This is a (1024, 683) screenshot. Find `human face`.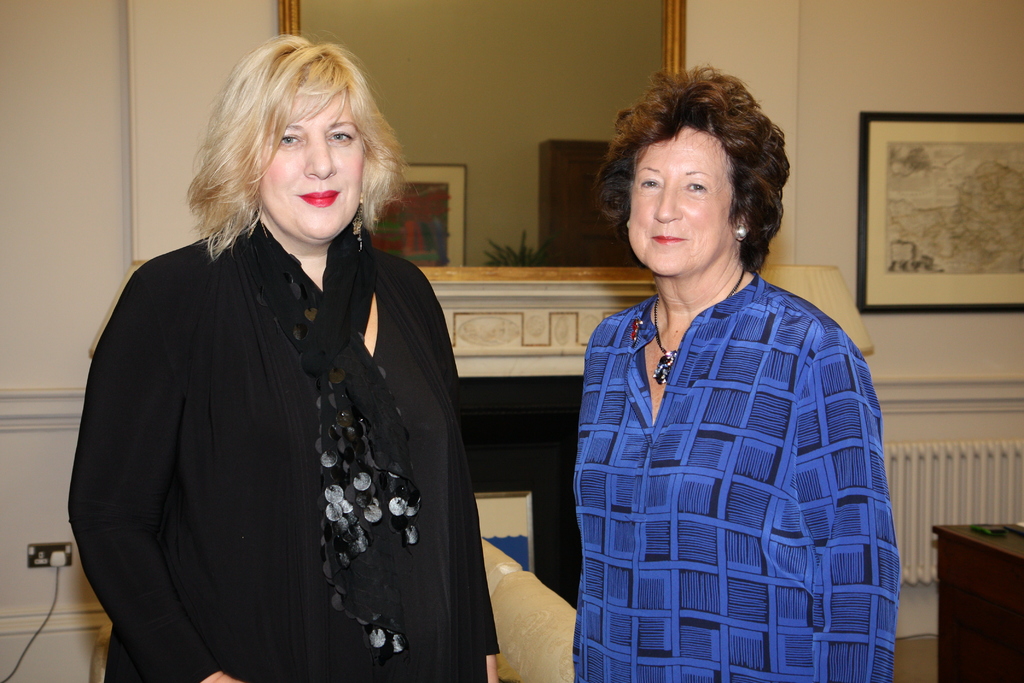
Bounding box: [x1=630, y1=127, x2=729, y2=276].
